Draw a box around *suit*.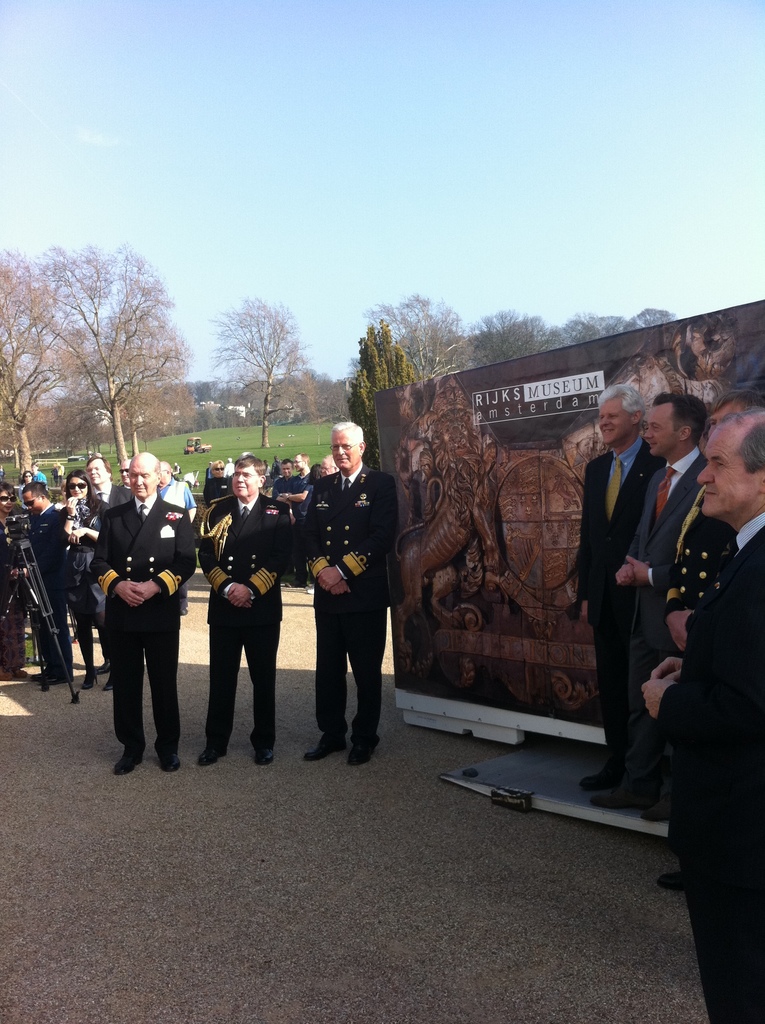
crop(666, 482, 736, 623).
